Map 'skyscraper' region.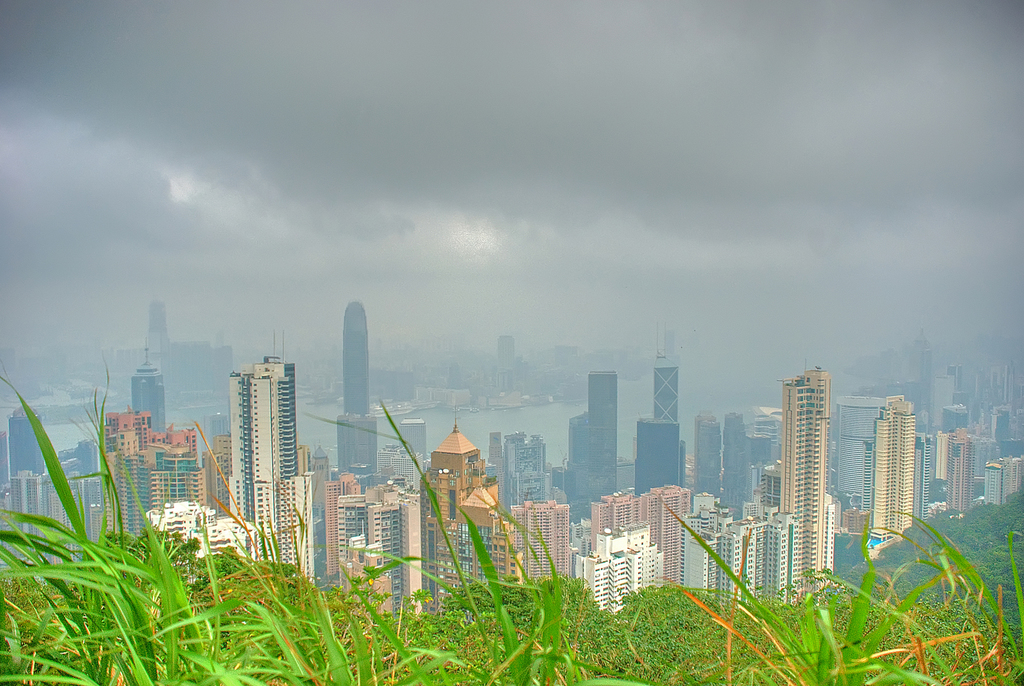
Mapped to [x1=910, y1=335, x2=938, y2=404].
